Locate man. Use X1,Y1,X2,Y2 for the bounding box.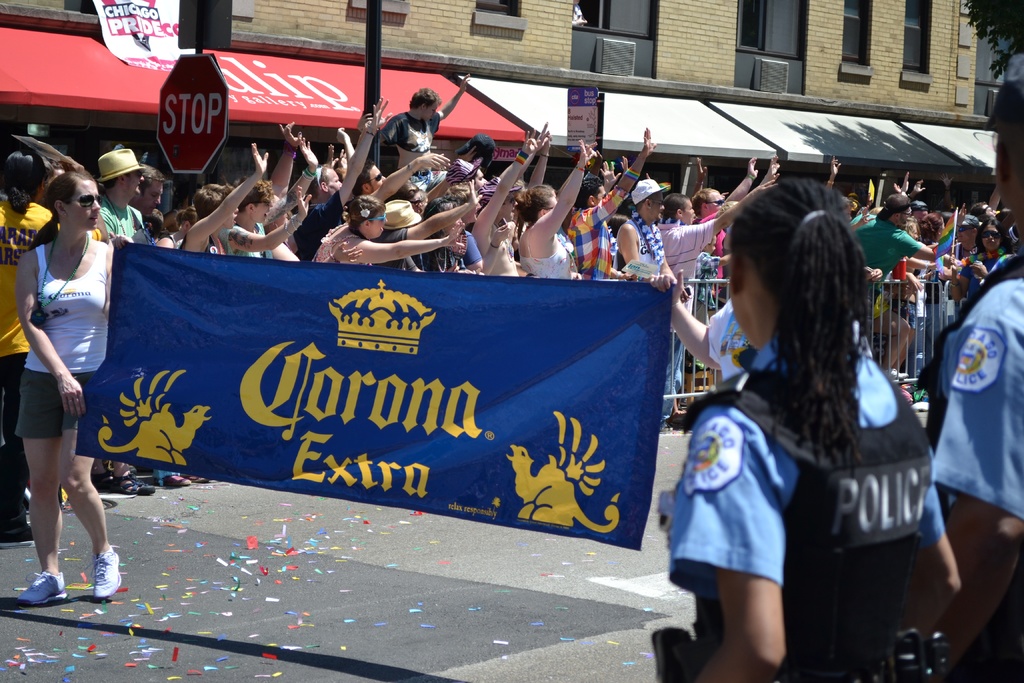
570,124,656,281.
